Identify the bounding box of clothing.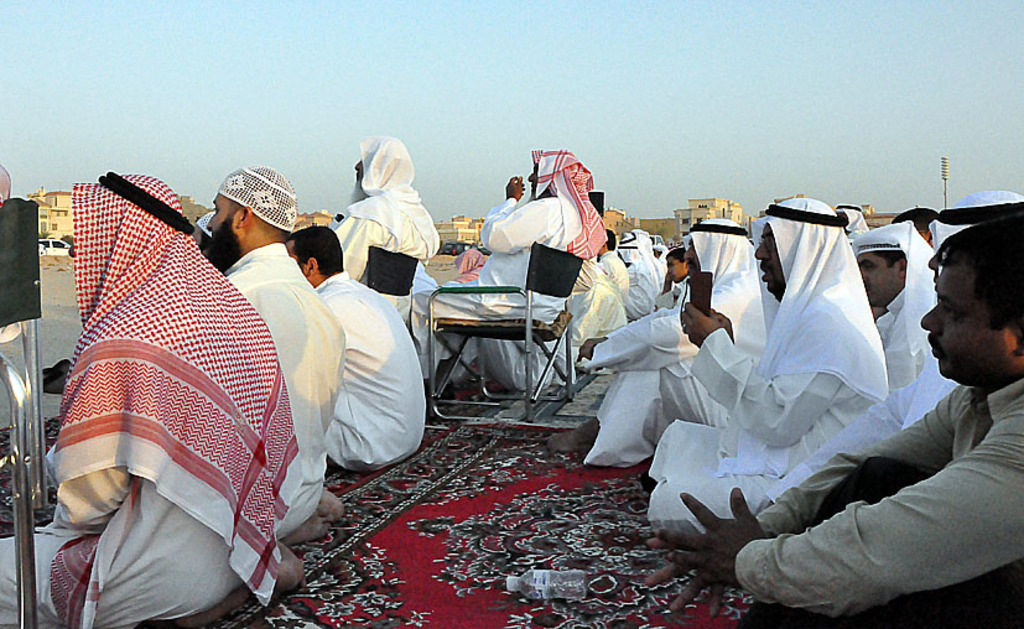
crop(867, 232, 942, 417).
